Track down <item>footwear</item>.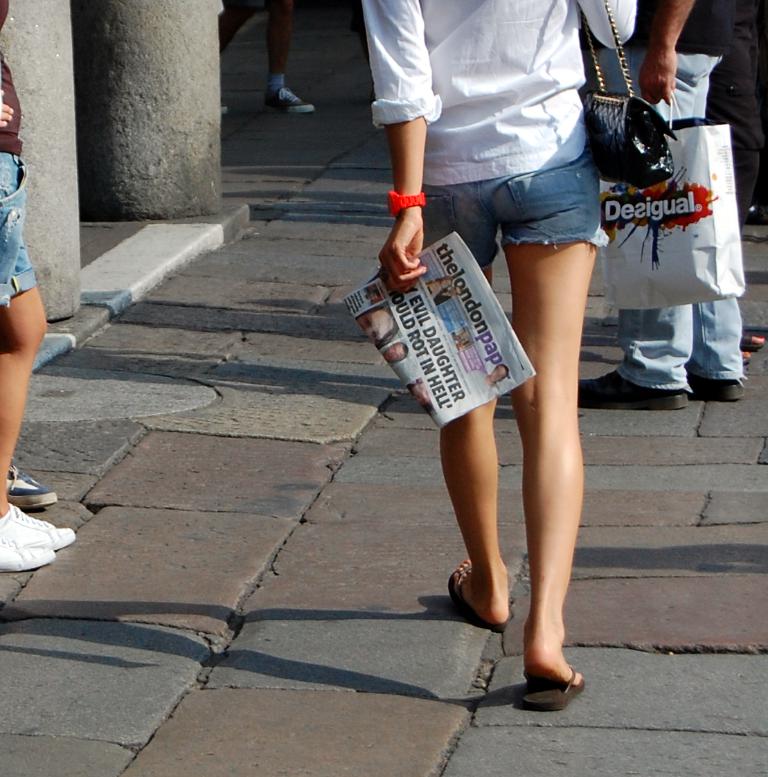
Tracked to (0,517,60,577).
